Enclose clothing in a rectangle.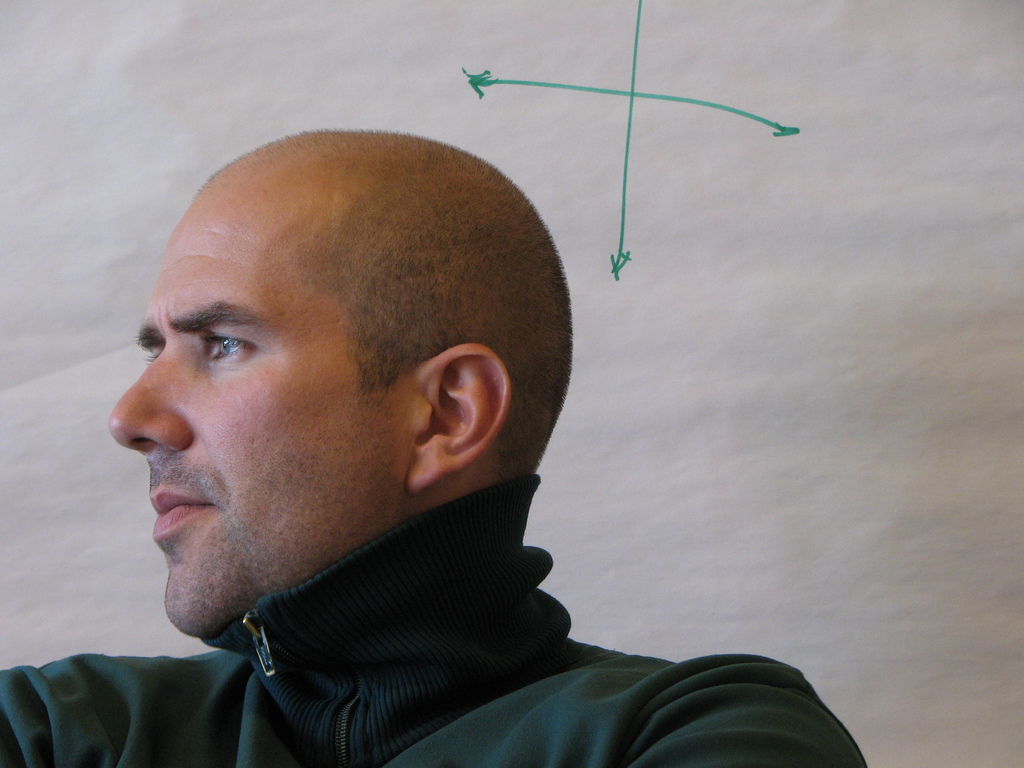
(1, 468, 866, 767).
